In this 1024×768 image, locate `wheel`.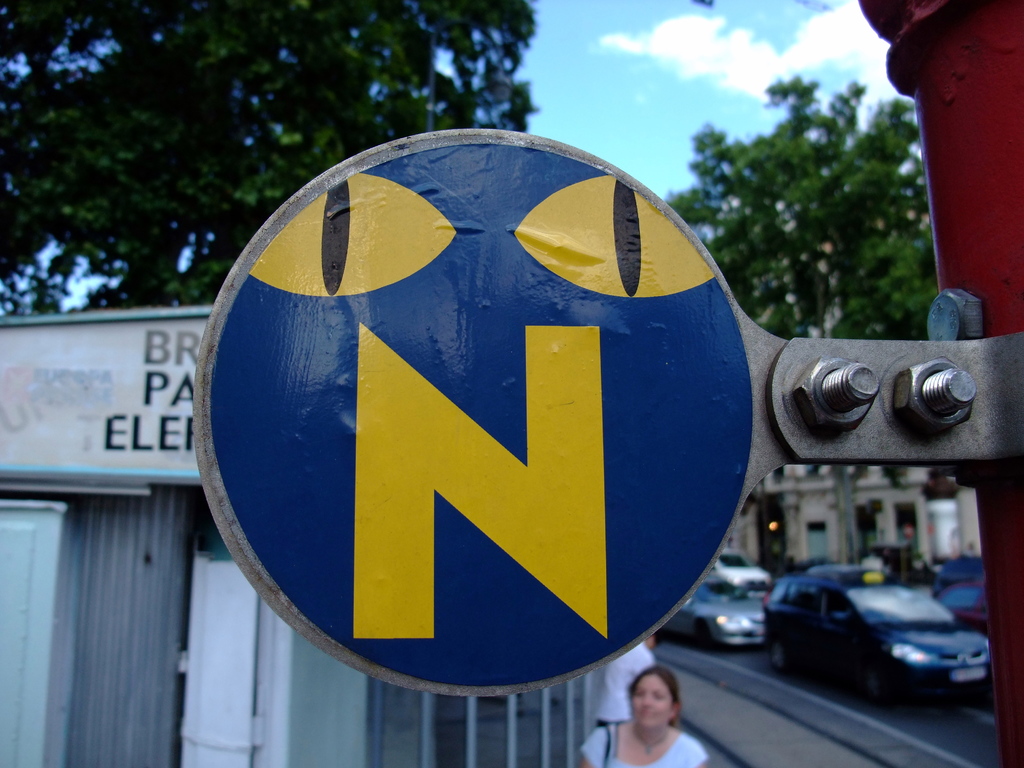
Bounding box: bbox=(852, 672, 895, 704).
